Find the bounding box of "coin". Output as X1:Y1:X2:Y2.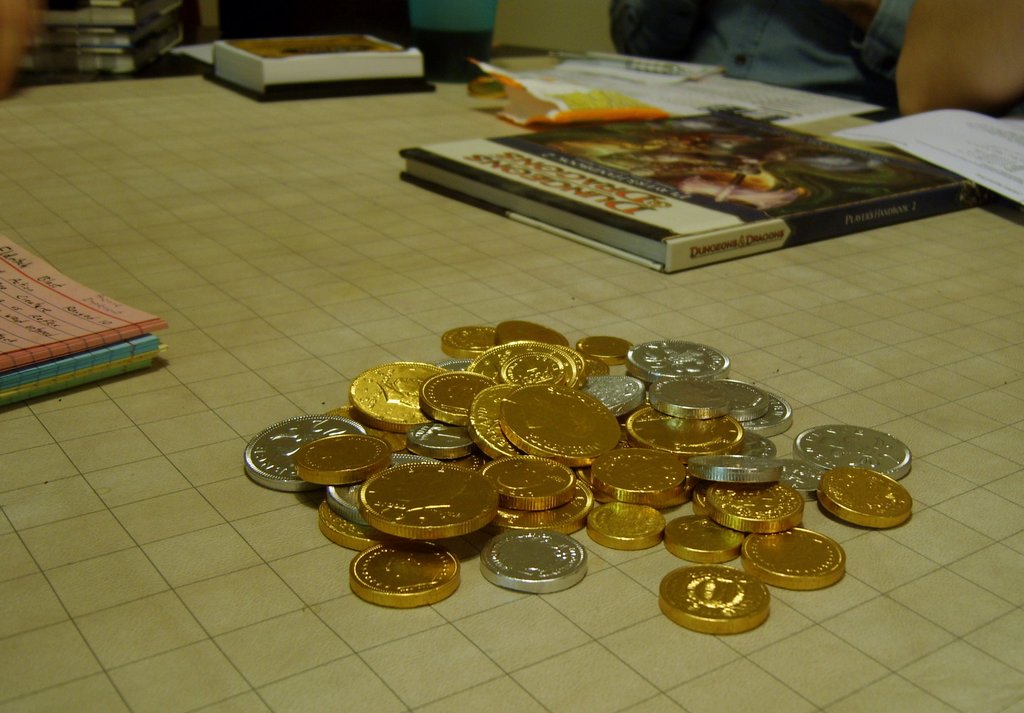
570:333:638:365.
